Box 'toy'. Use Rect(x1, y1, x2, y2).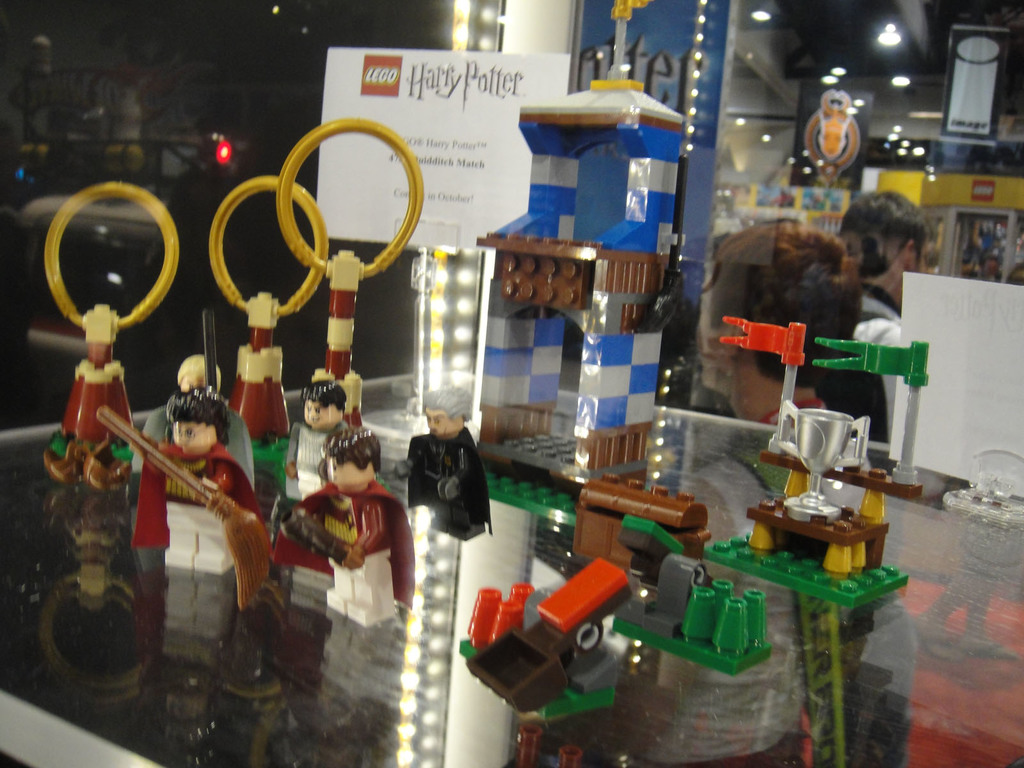
Rect(37, 302, 144, 482).
